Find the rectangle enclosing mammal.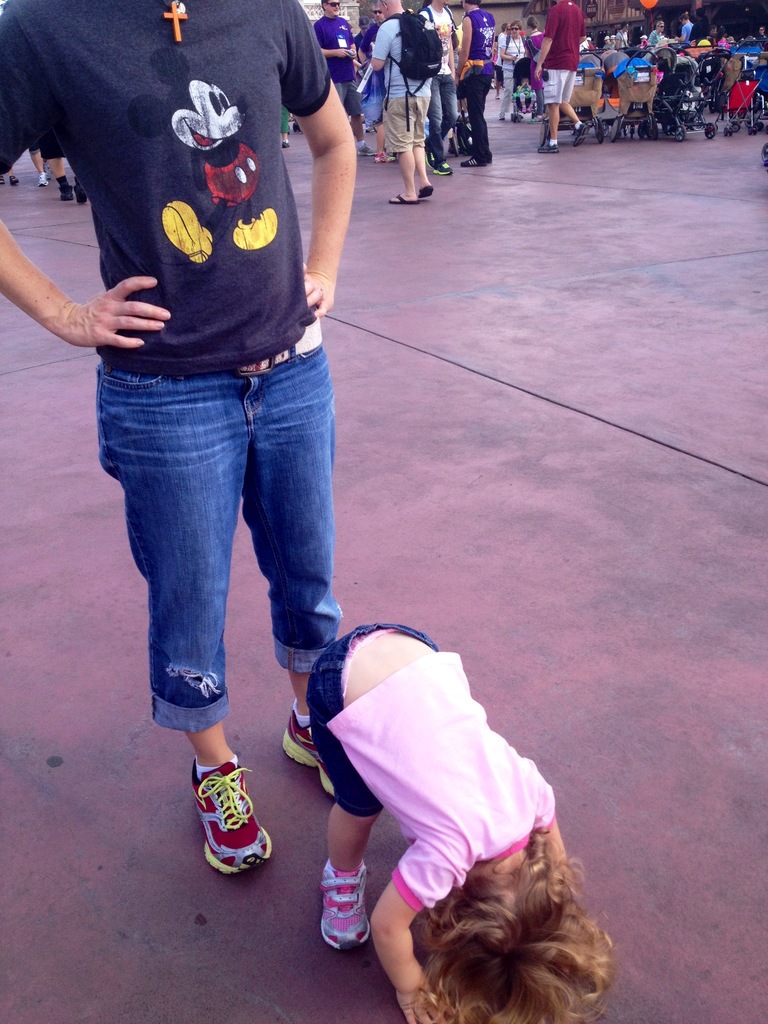
box=[602, 36, 611, 48].
